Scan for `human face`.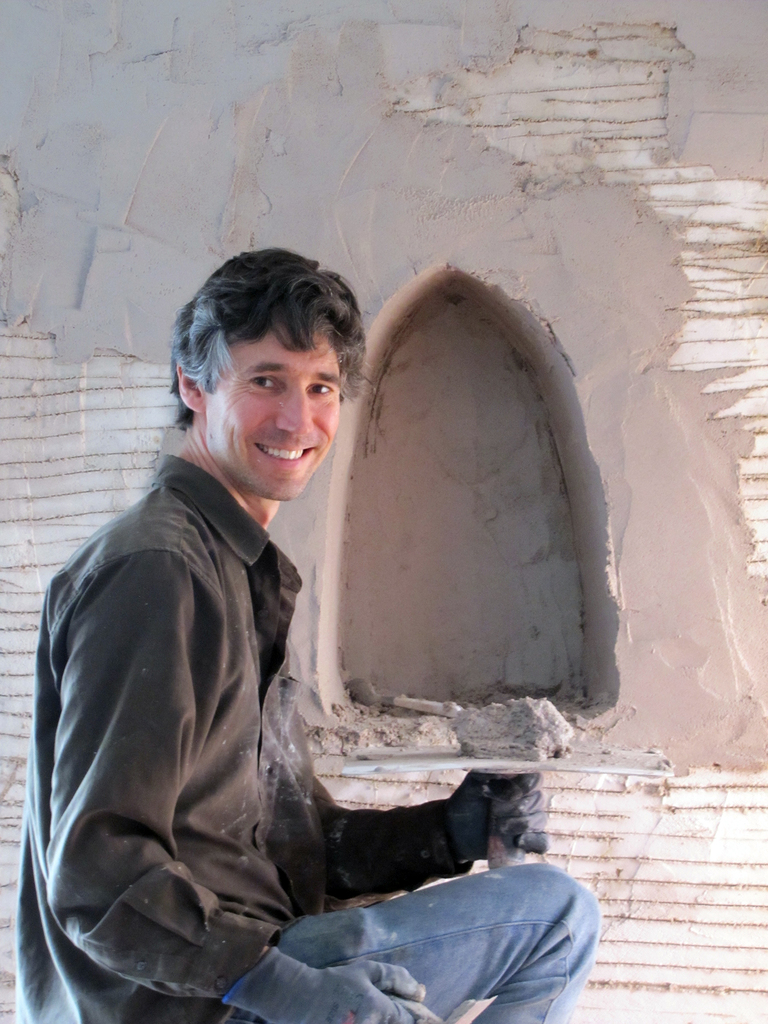
Scan result: detection(208, 326, 346, 503).
